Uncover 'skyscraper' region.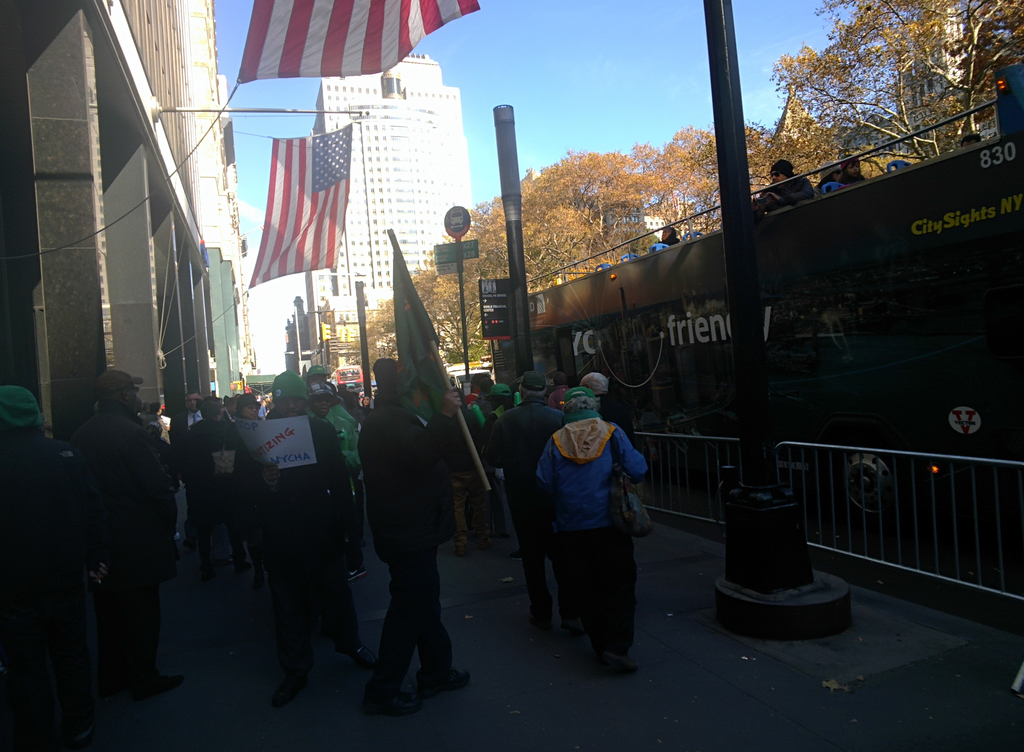
Uncovered: box(328, 51, 470, 281).
